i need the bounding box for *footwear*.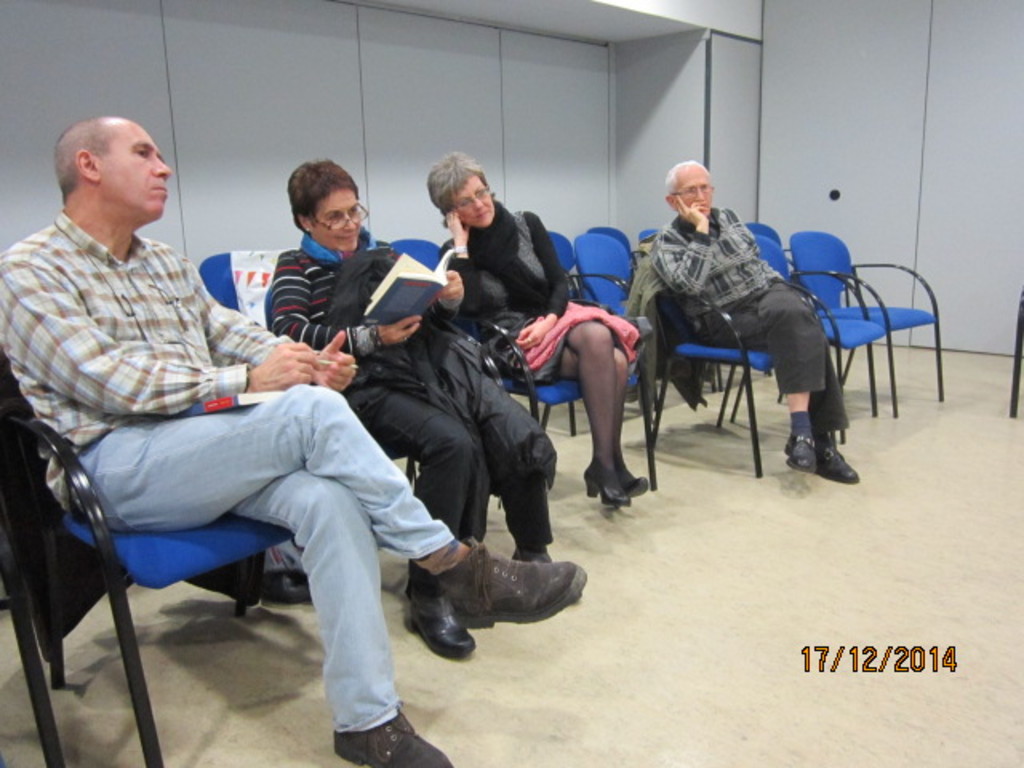
Here it is: [left=578, top=456, right=618, bottom=509].
